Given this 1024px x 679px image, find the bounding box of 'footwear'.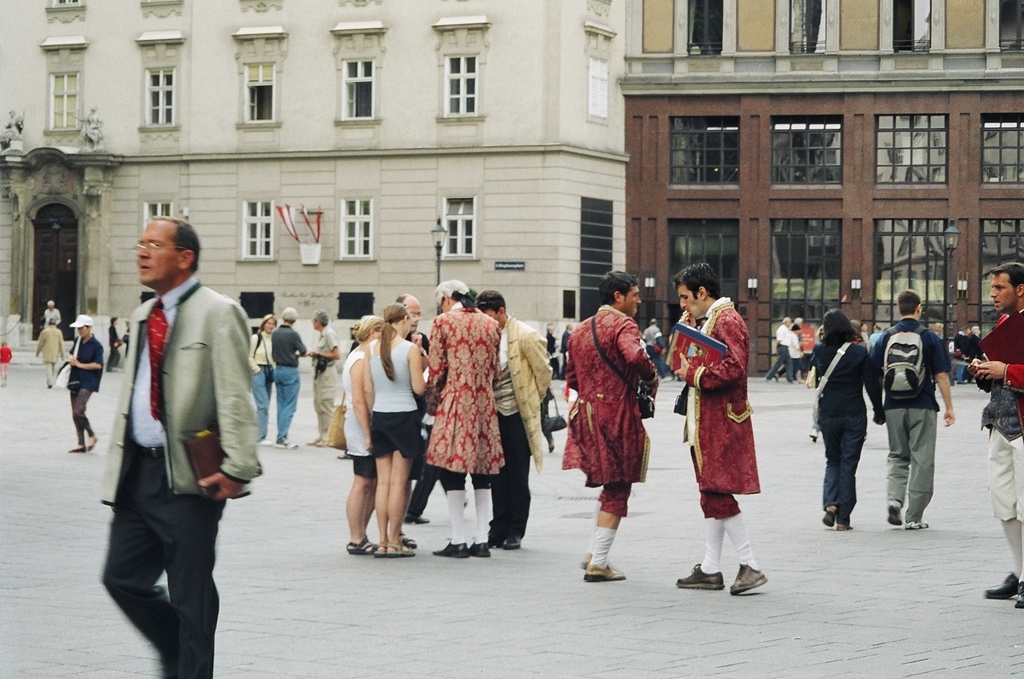
[x1=88, y1=436, x2=101, y2=448].
